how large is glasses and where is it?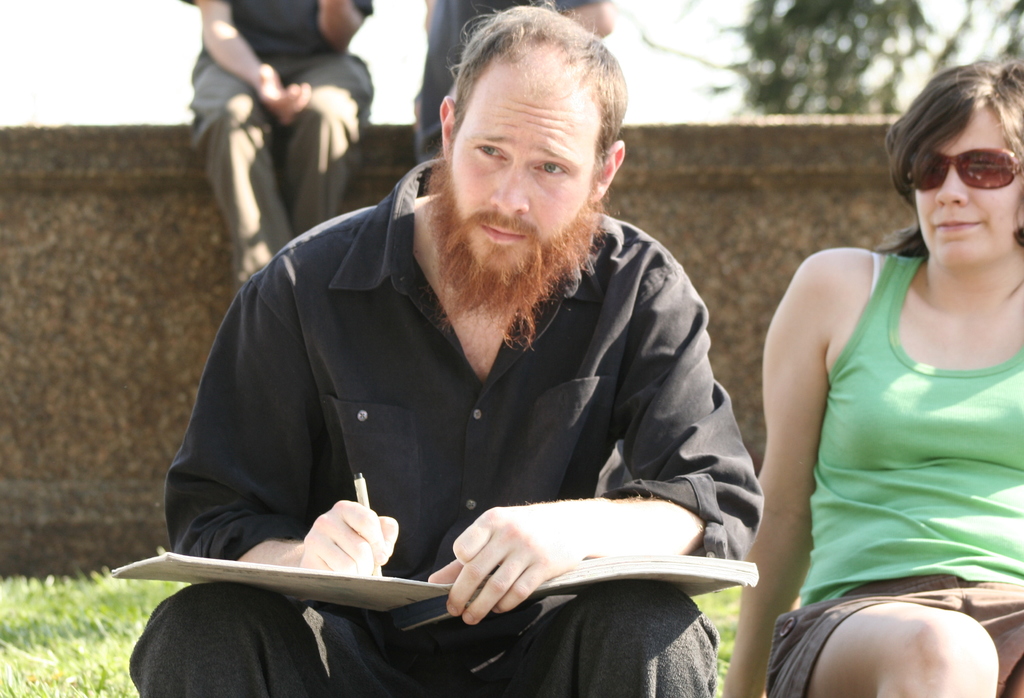
Bounding box: Rect(905, 151, 1023, 200).
